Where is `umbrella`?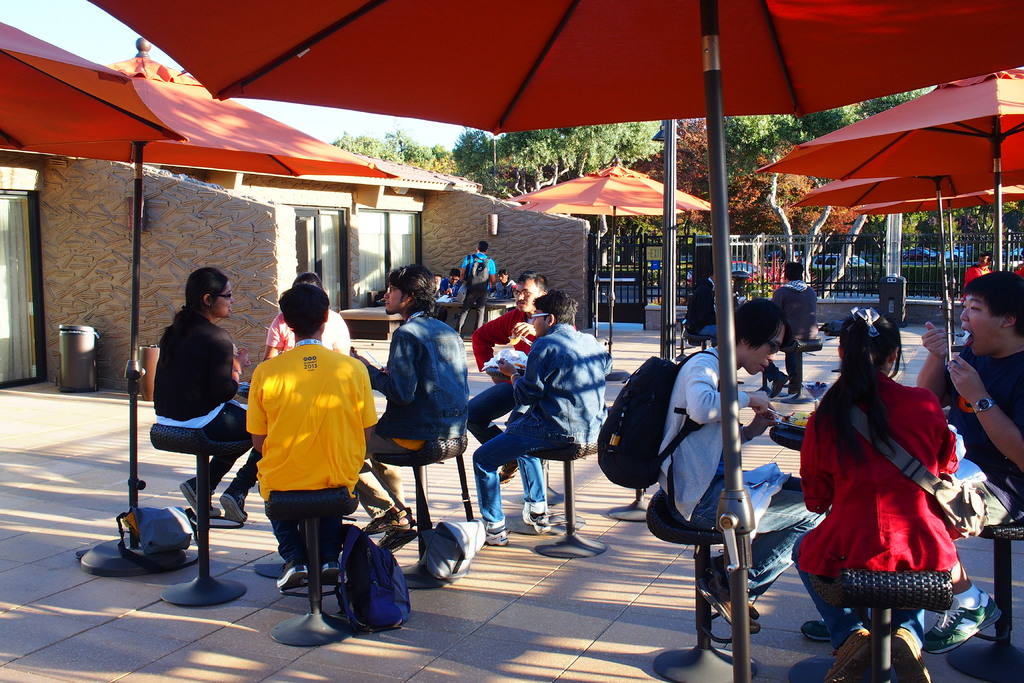
(792,168,1023,297).
